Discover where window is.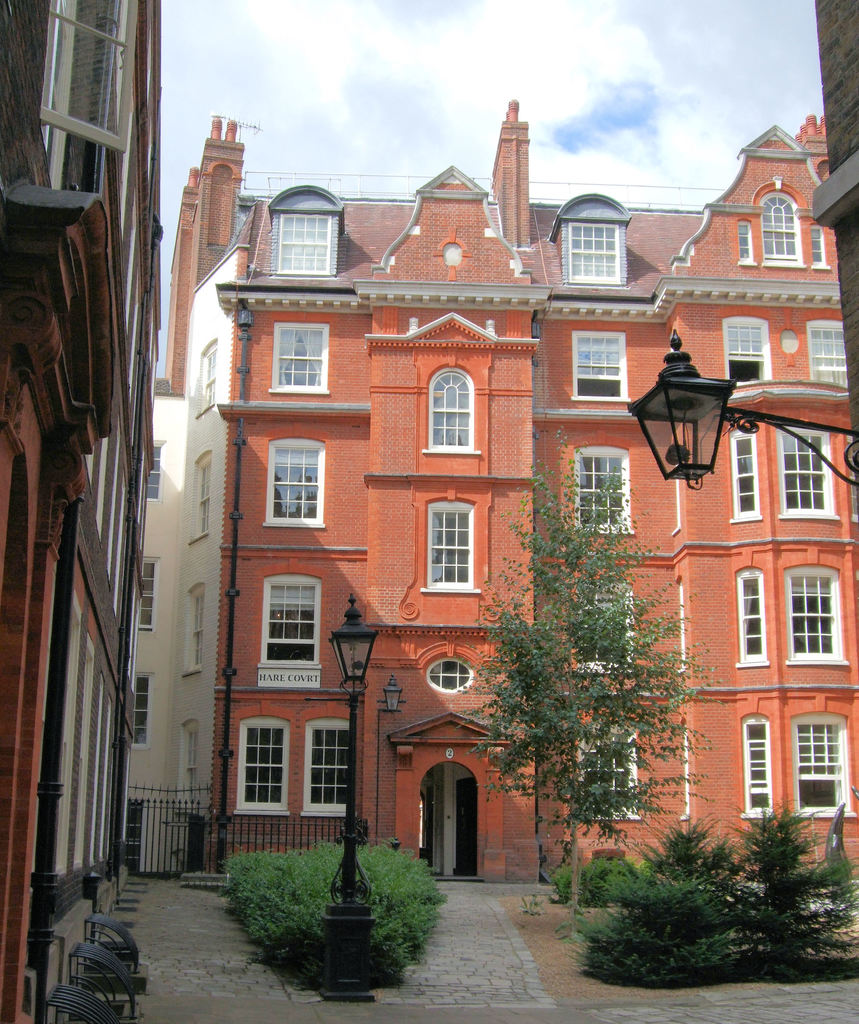
Discovered at select_region(803, 326, 858, 385).
